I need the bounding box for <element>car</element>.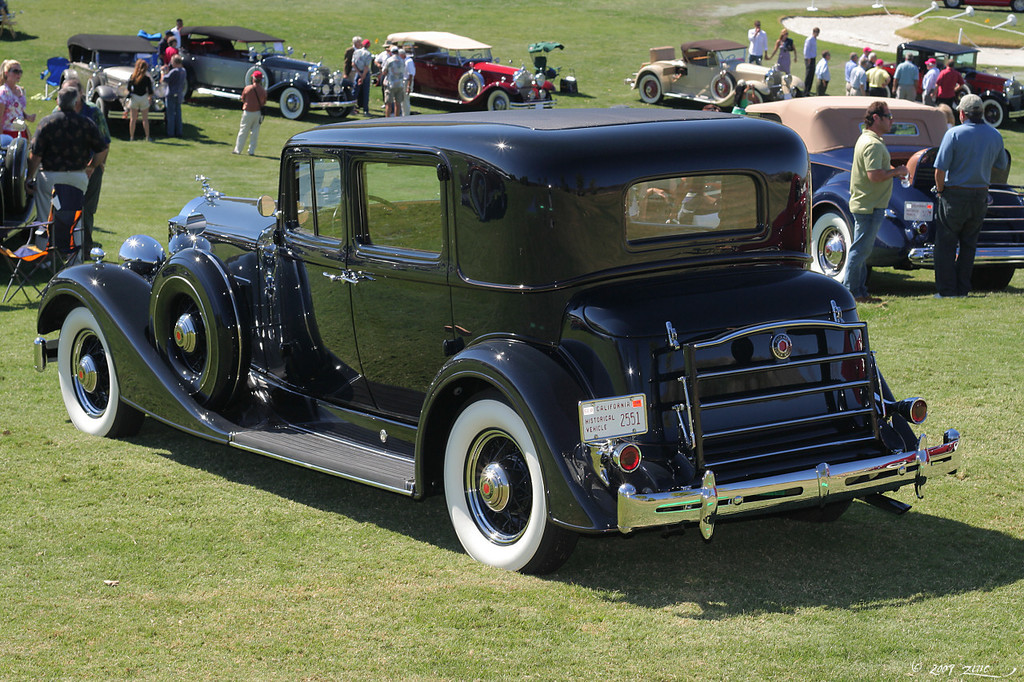
Here it is: locate(382, 34, 552, 117).
